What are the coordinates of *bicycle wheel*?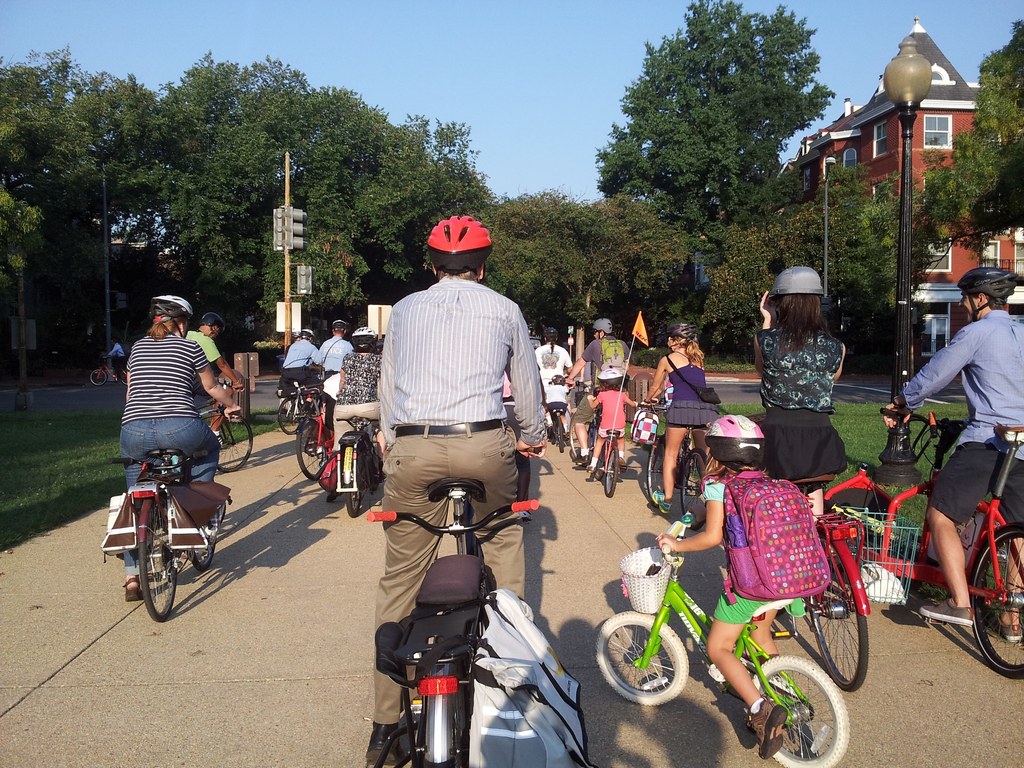
682 447 704 532.
